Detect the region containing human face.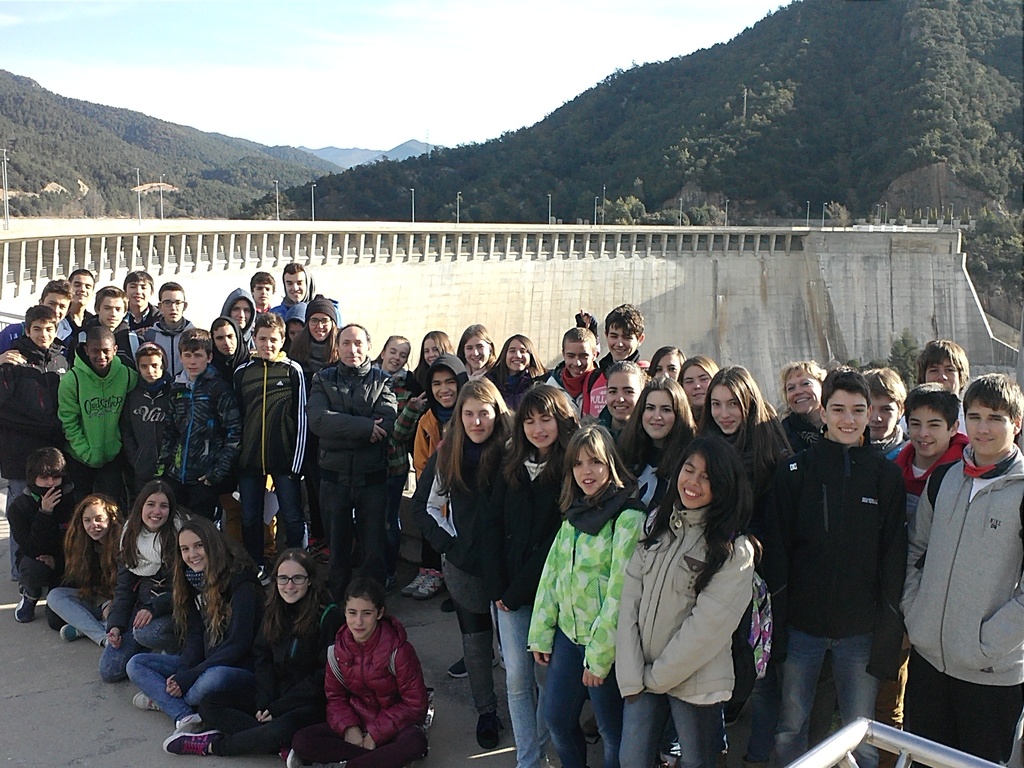
(x1=901, y1=409, x2=945, y2=454).
